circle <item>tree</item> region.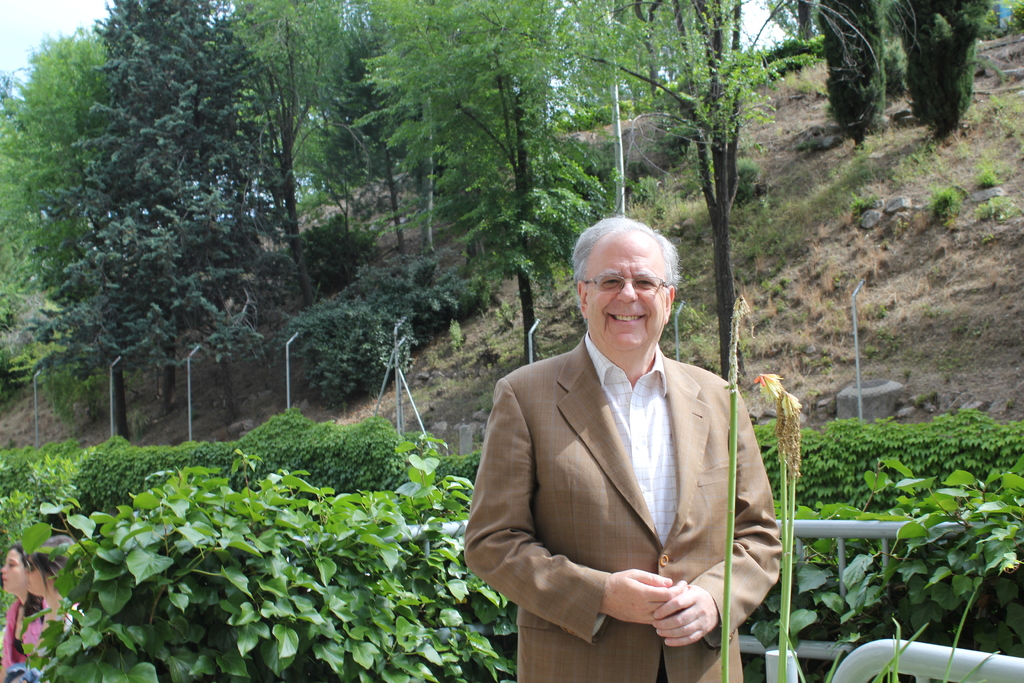
Region: crop(5, 6, 131, 458).
